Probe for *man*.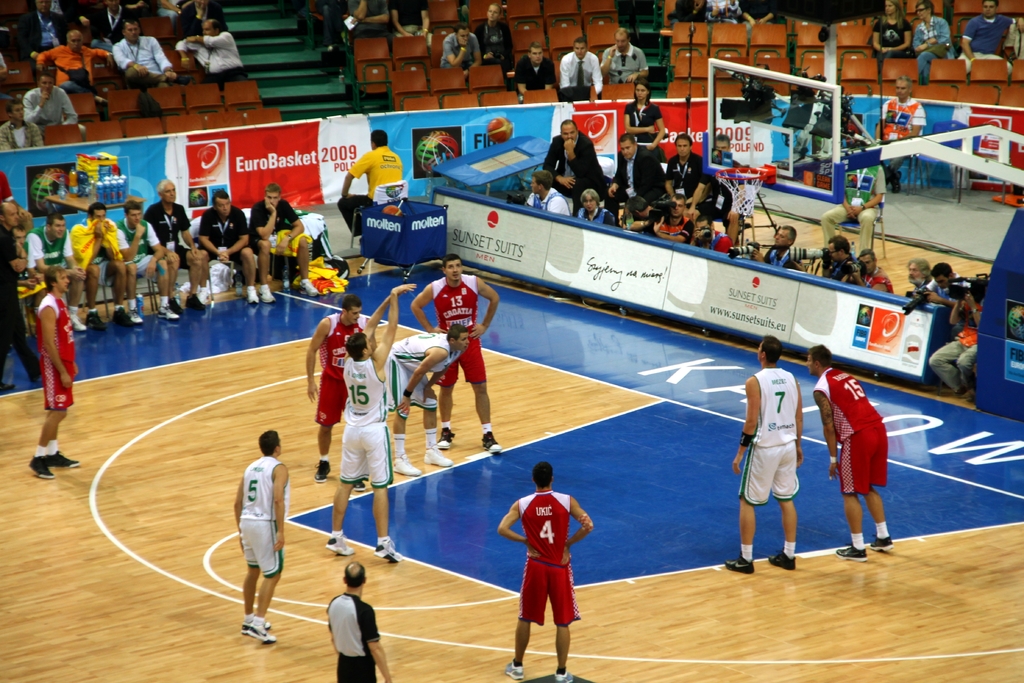
Probe result: locate(113, 199, 179, 322).
